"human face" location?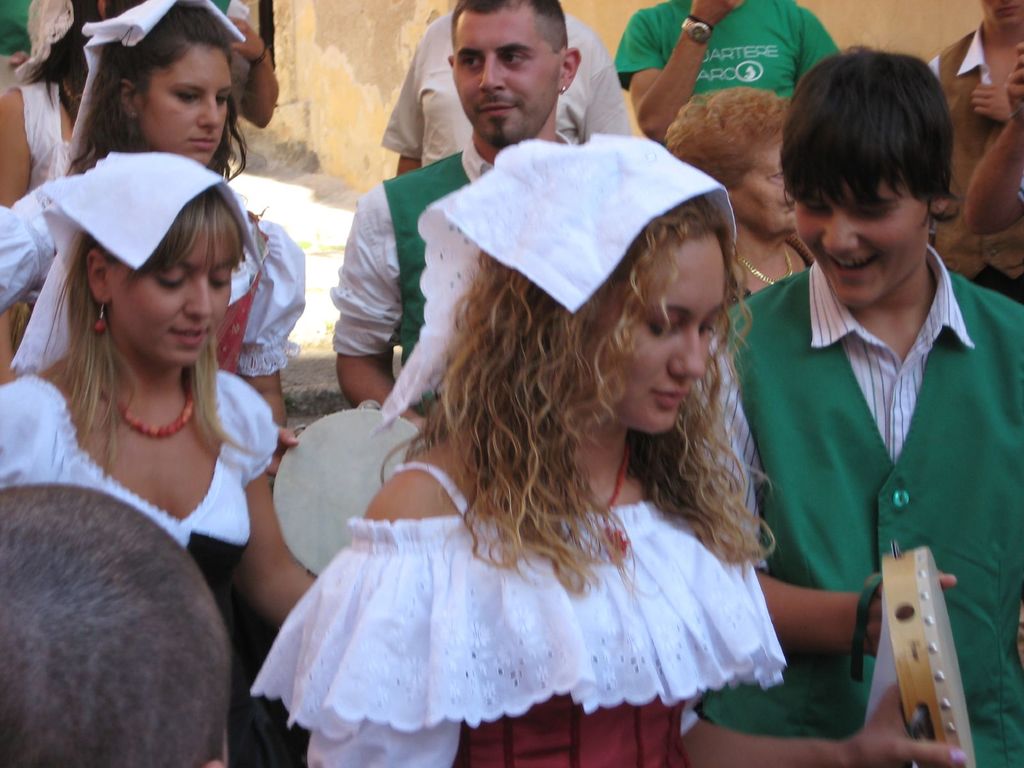
BBox(787, 176, 929, 312)
